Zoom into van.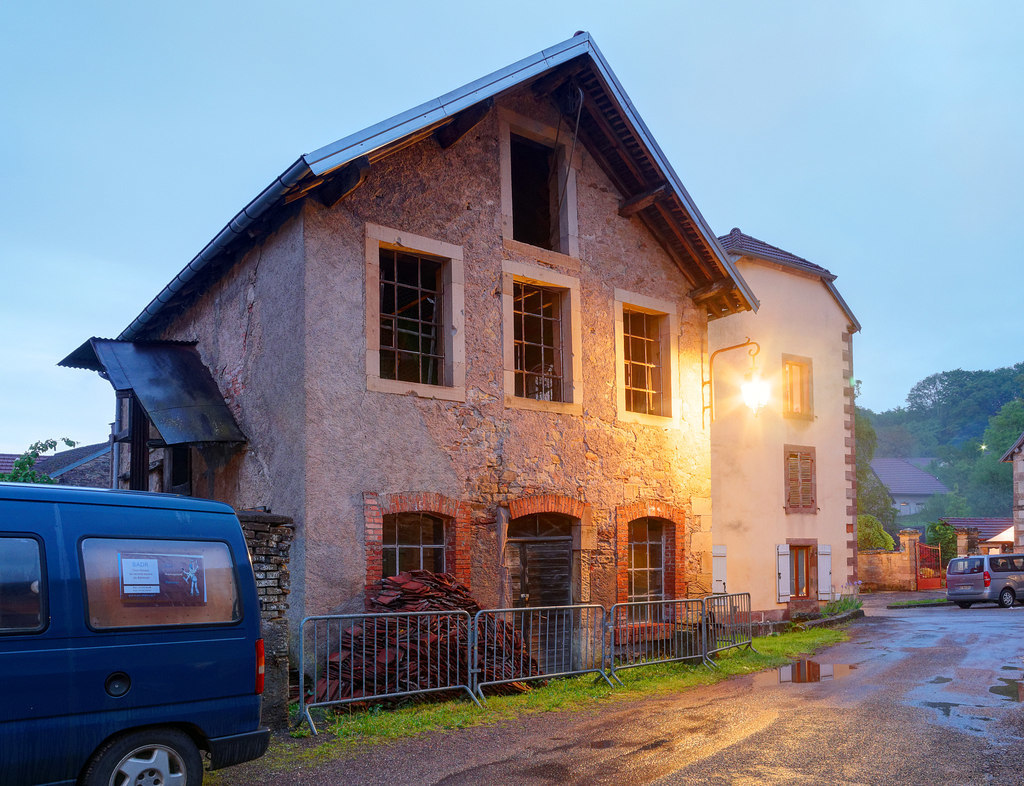
Zoom target: region(0, 484, 271, 785).
